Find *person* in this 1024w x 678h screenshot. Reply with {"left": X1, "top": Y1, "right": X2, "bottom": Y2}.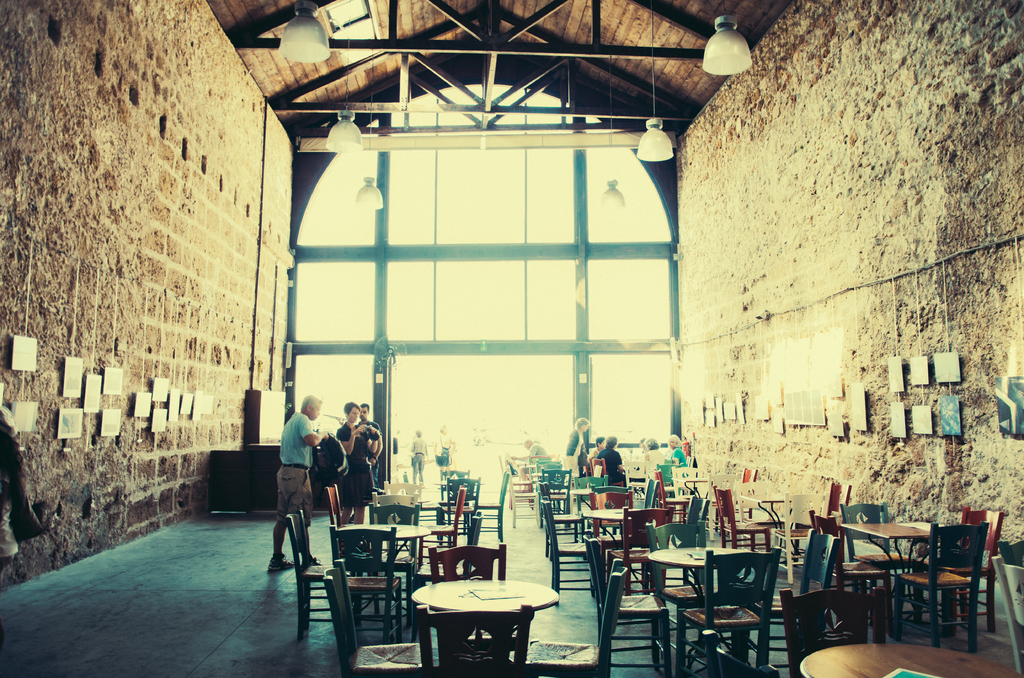
{"left": 266, "top": 401, "right": 319, "bottom": 552}.
